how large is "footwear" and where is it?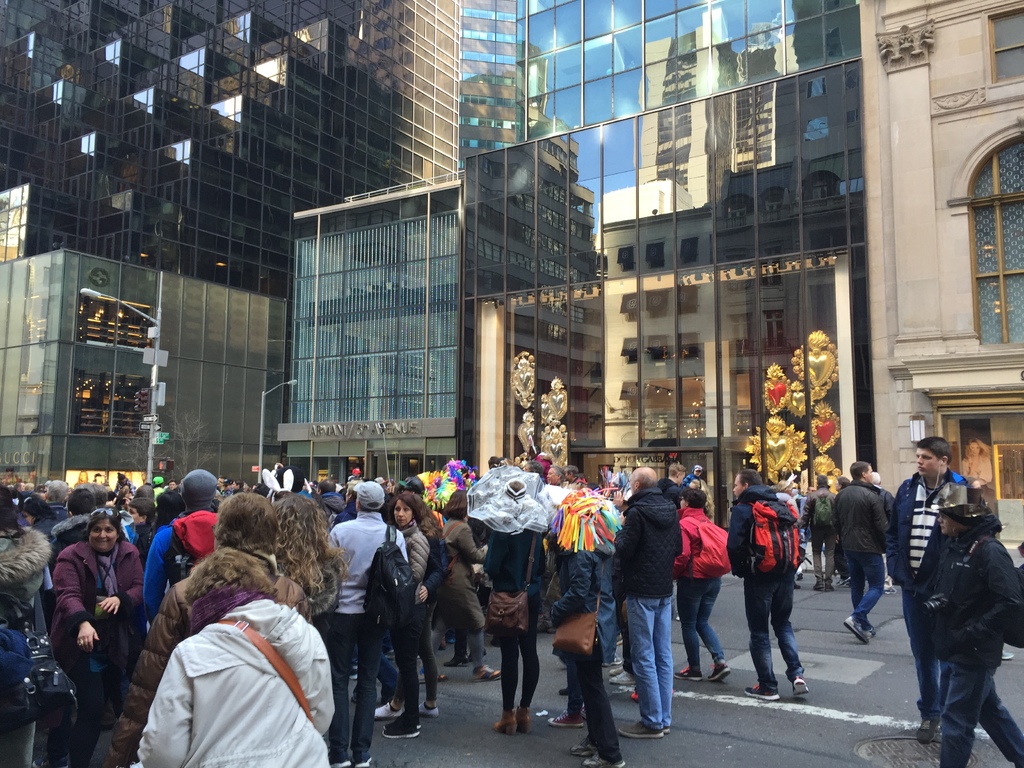
Bounding box: (611,667,636,684).
